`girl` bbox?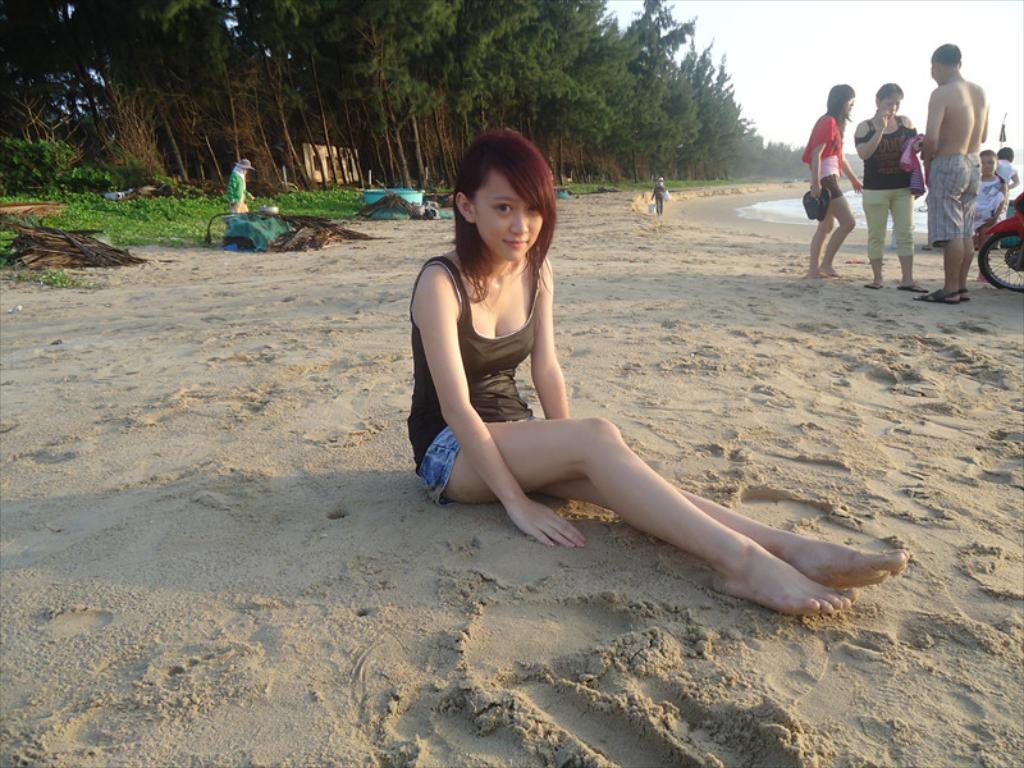
404 129 909 617
